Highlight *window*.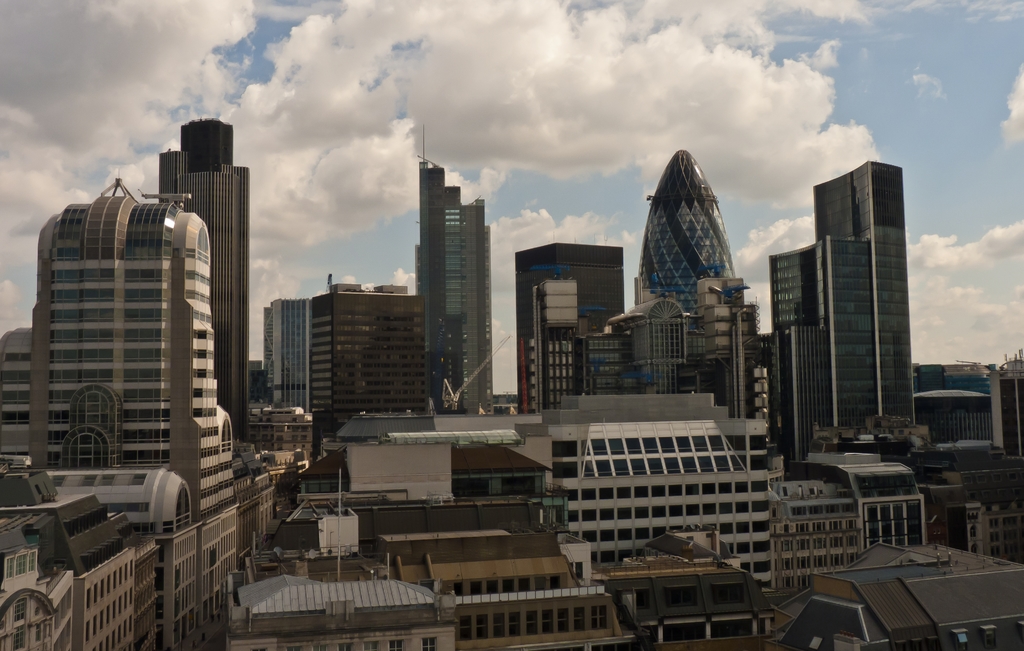
Highlighted region: <box>156,621,164,650</box>.
